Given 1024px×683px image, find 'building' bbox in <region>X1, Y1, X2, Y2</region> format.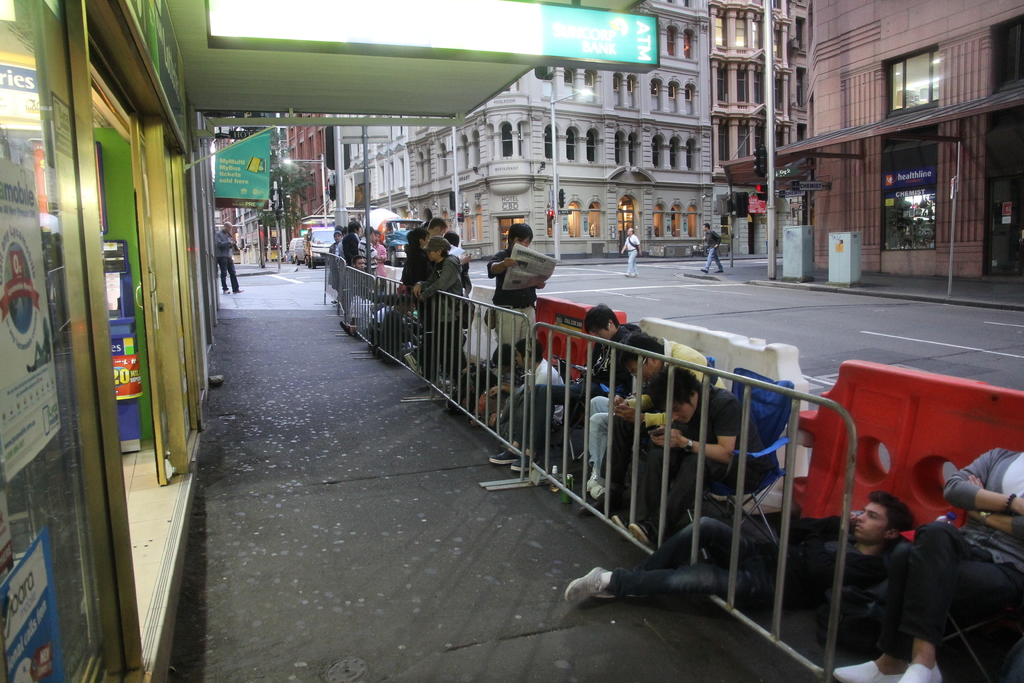
<region>723, 0, 1023, 278</region>.
